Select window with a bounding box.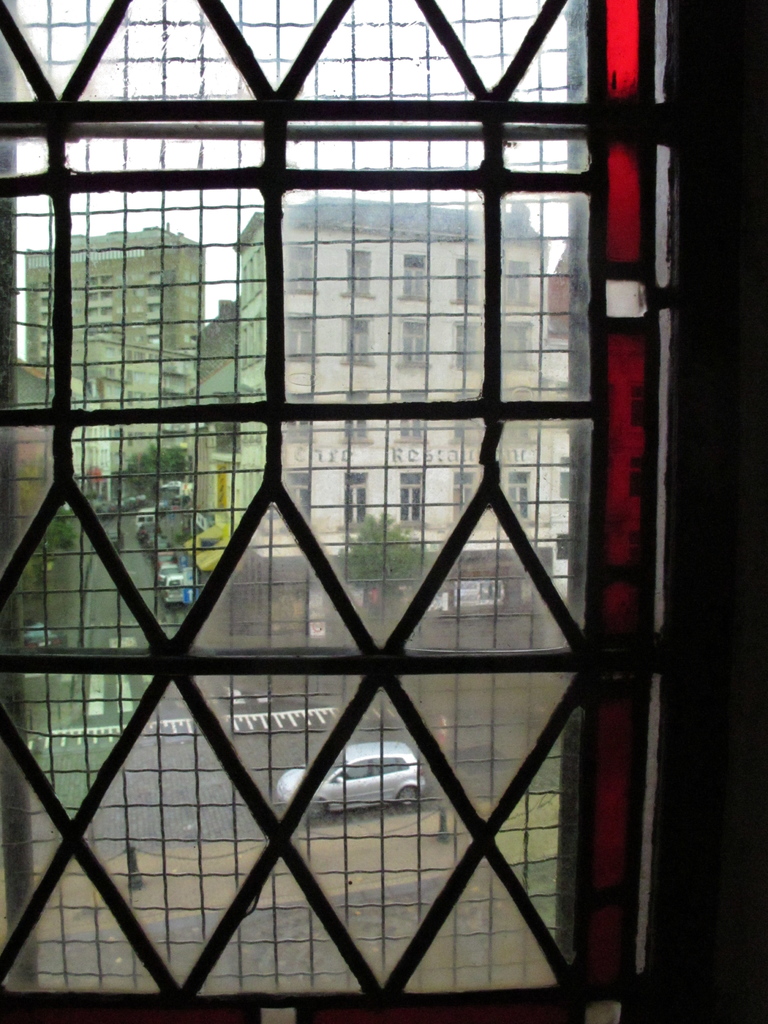
447:420:480:447.
